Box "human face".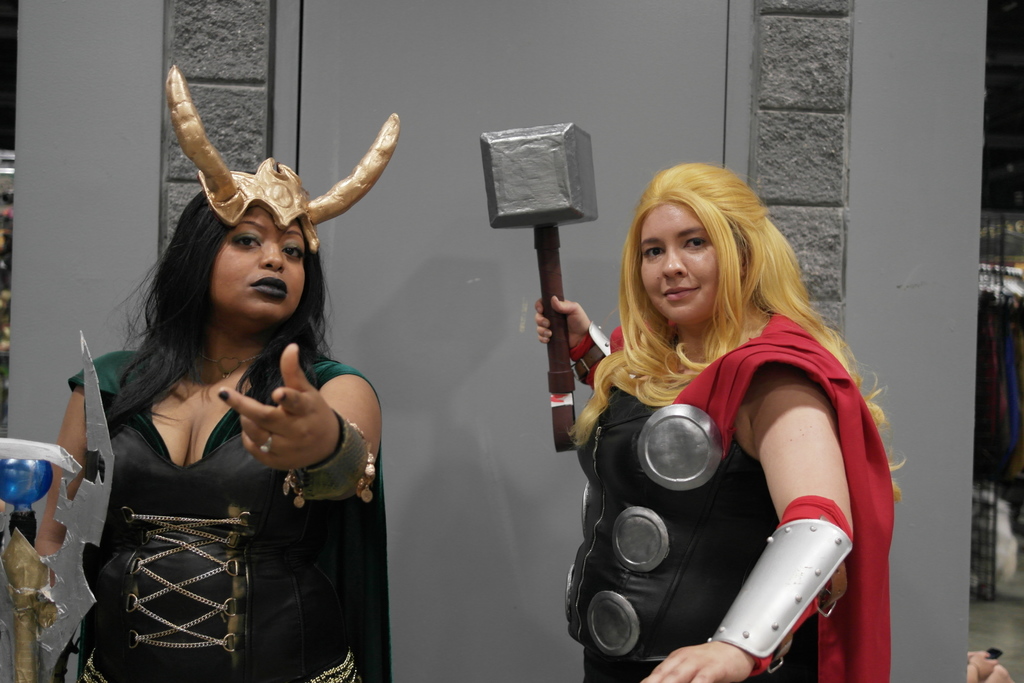
640,203,724,324.
